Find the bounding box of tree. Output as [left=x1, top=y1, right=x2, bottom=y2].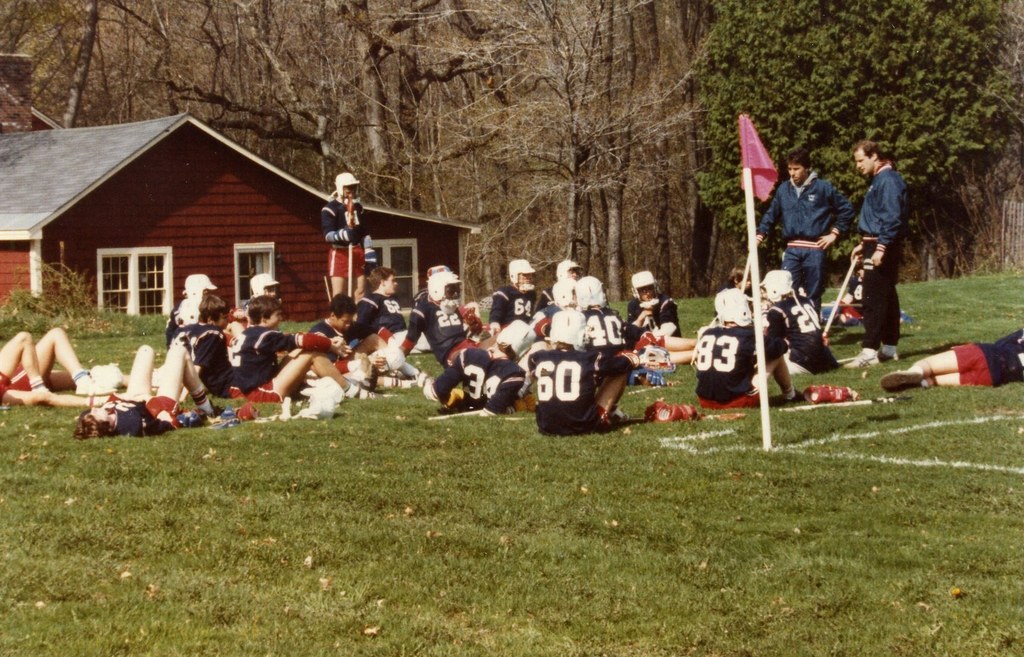
[left=698, top=0, right=1023, bottom=244].
